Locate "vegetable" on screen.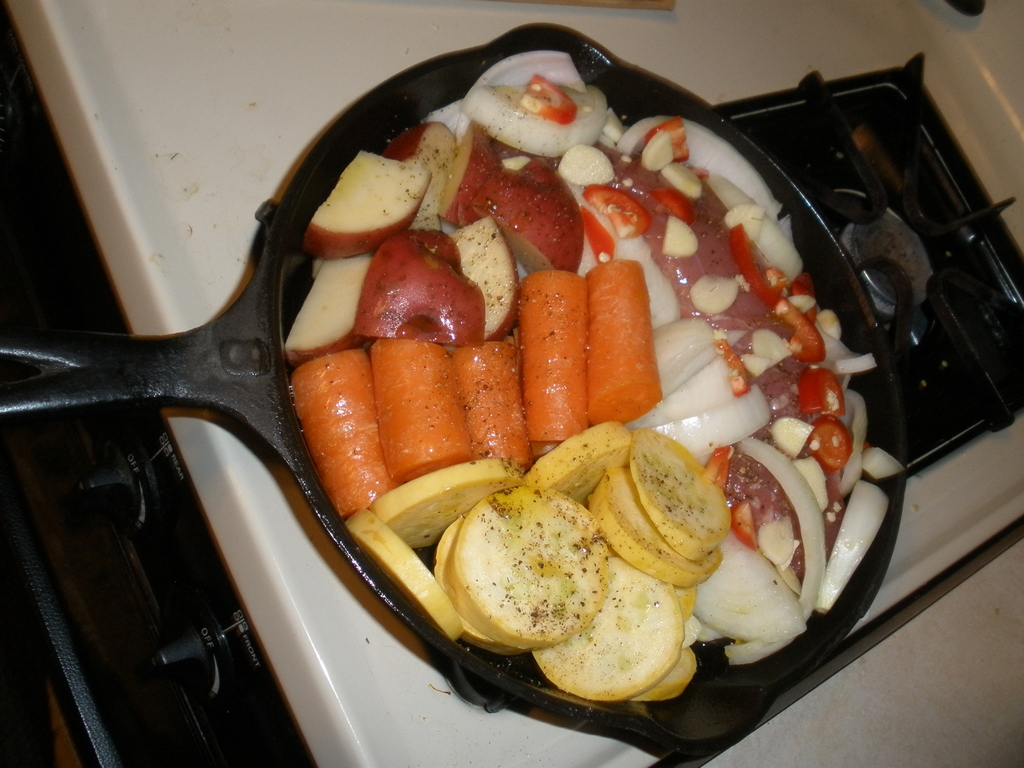
On screen at bbox=(515, 230, 669, 460).
